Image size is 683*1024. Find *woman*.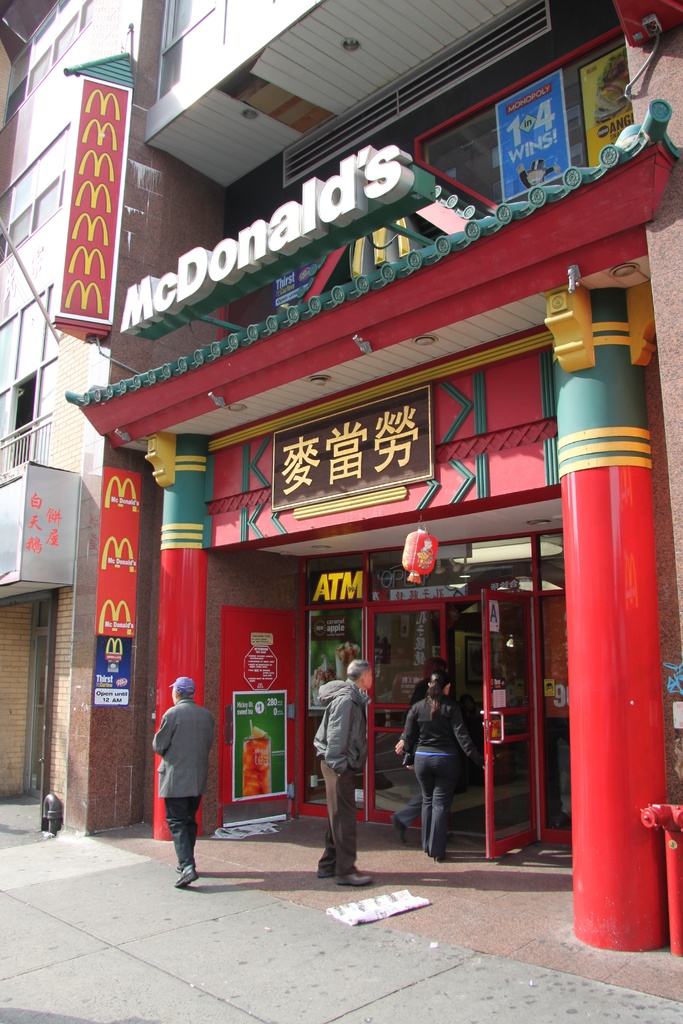
<region>406, 666, 491, 874</region>.
